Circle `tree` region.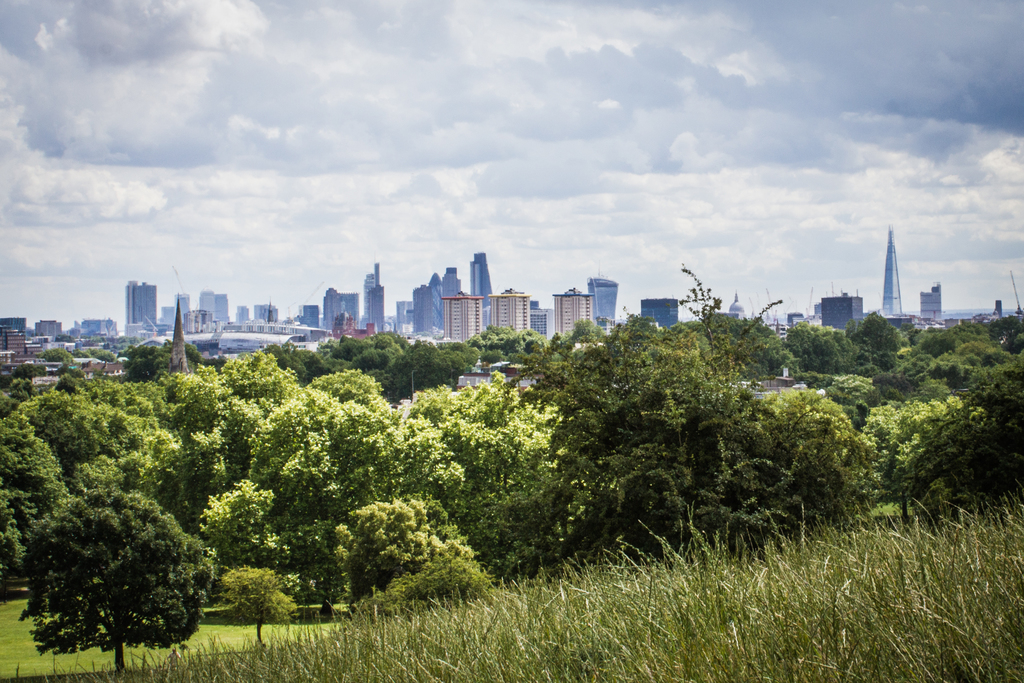
Region: left=0, top=419, right=69, bottom=599.
